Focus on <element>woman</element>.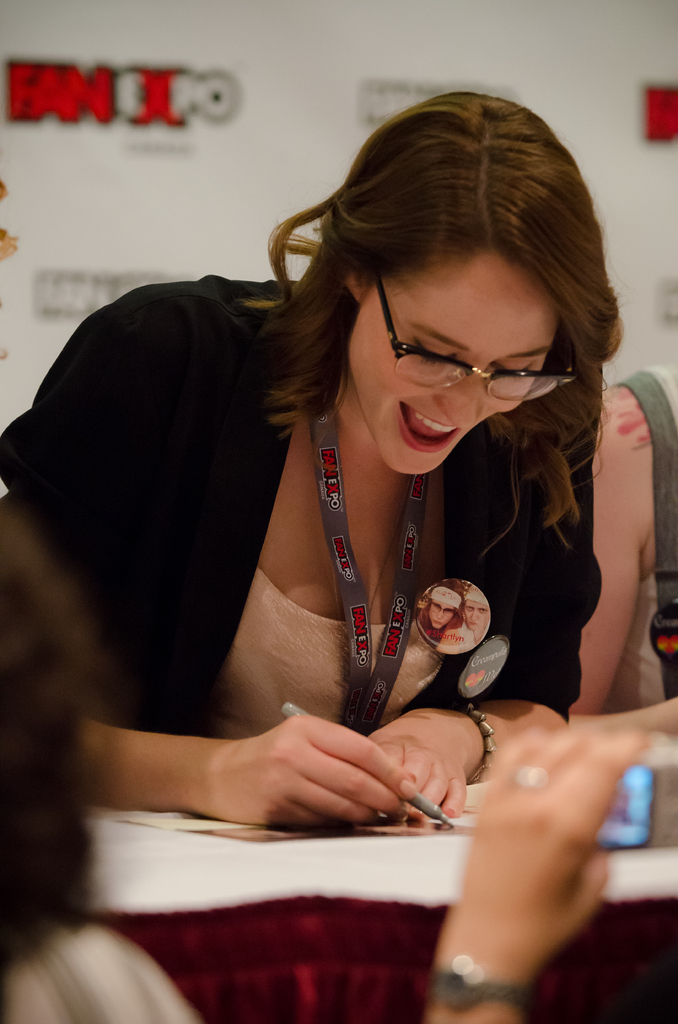
Focused at 40, 107, 647, 970.
